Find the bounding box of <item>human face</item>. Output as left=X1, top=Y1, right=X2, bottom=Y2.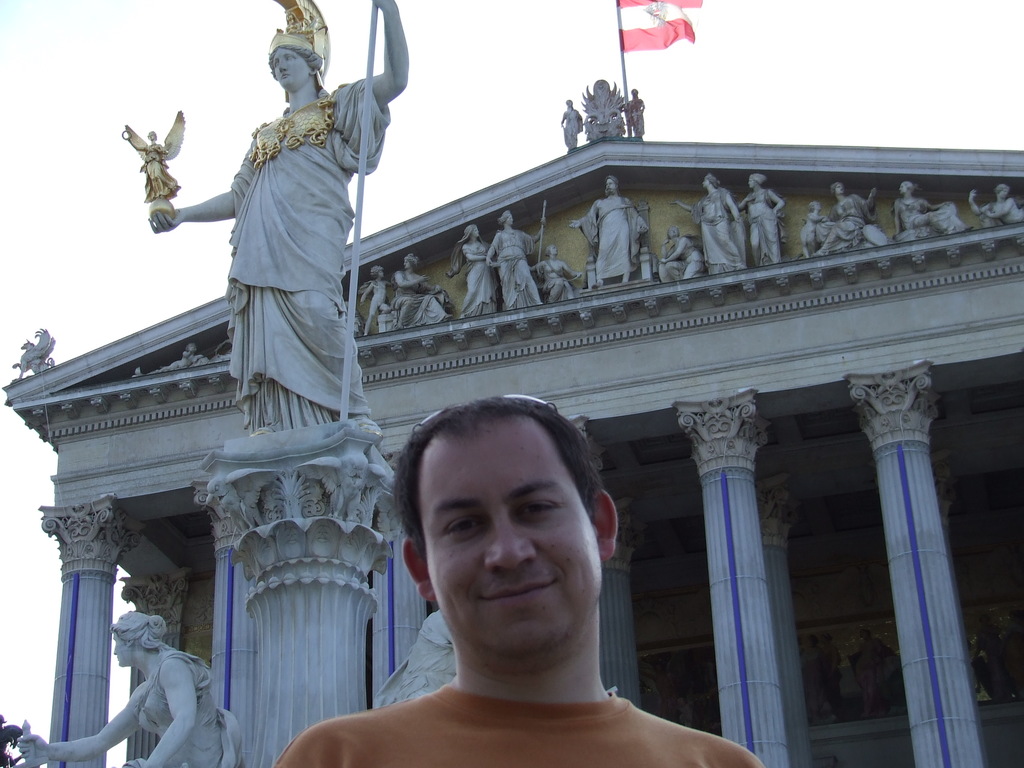
left=1000, top=187, right=1010, bottom=198.
